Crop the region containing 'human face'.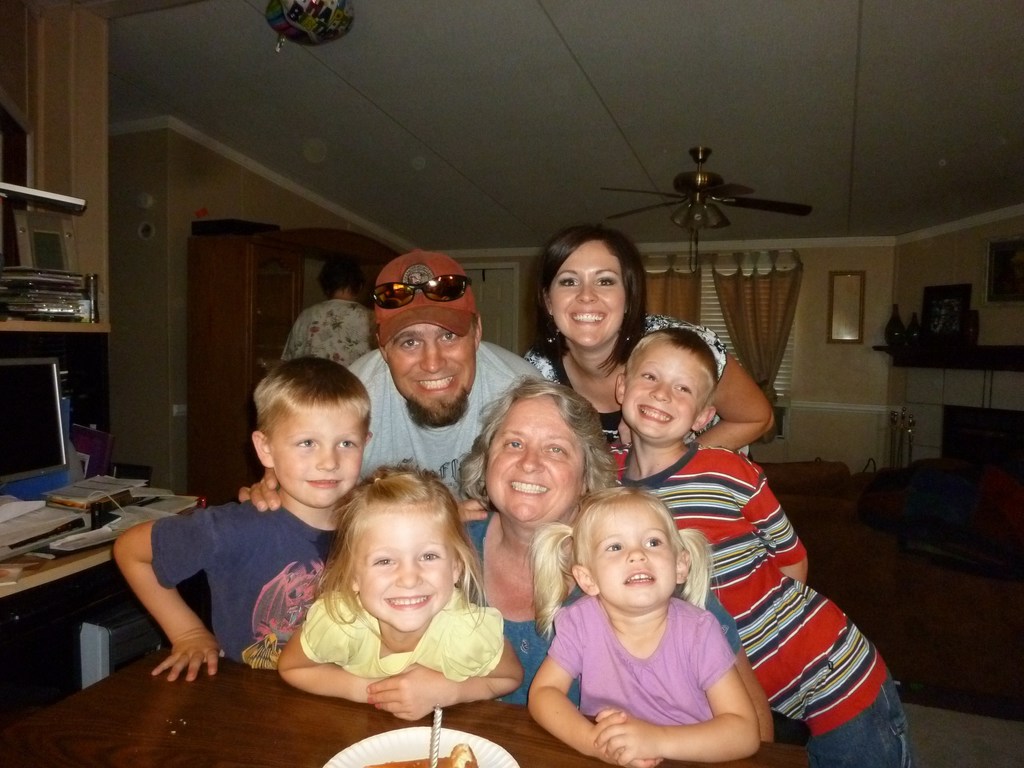
Crop region: [552, 241, 626, 349].
